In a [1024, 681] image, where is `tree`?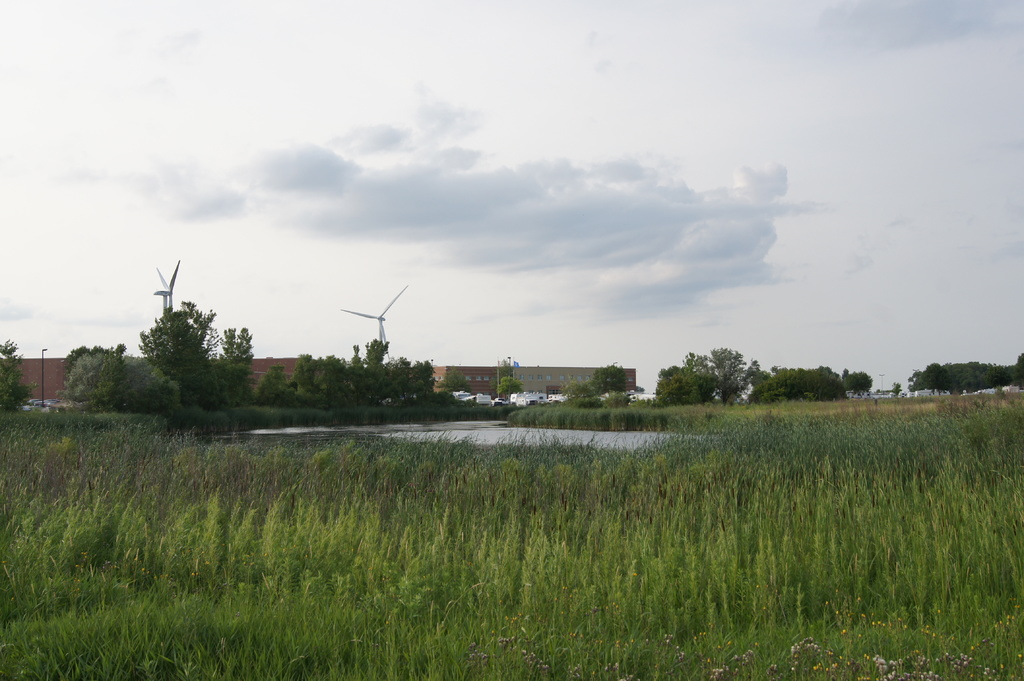
box(593, 365, 627, 389).
